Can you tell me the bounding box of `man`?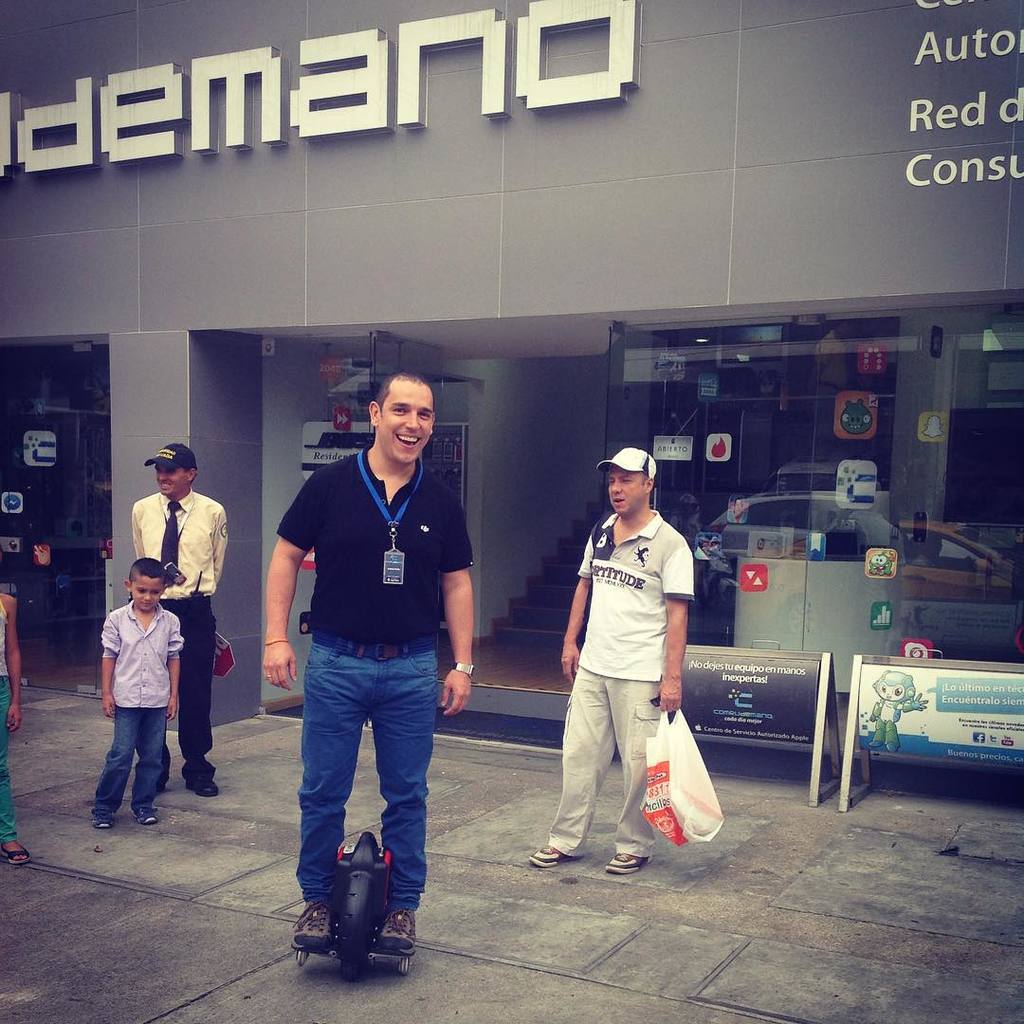
[125, 437, 229, 798].
